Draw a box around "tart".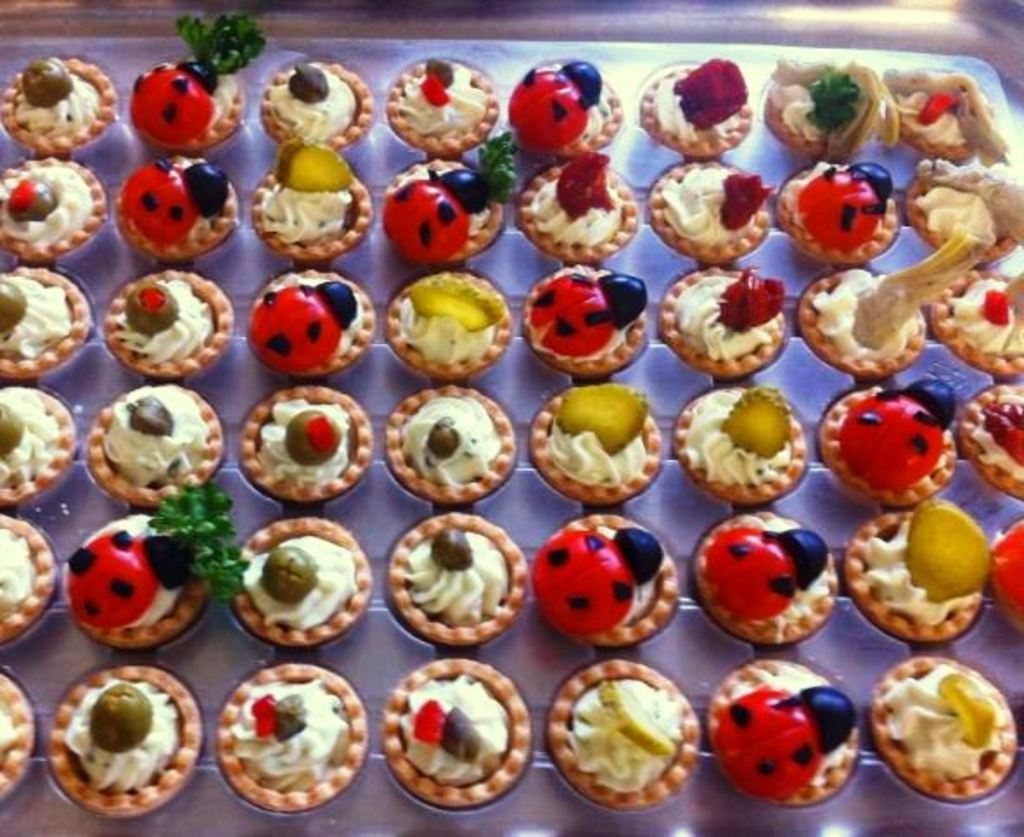
bbox=[958, 374, 1022, 496].
